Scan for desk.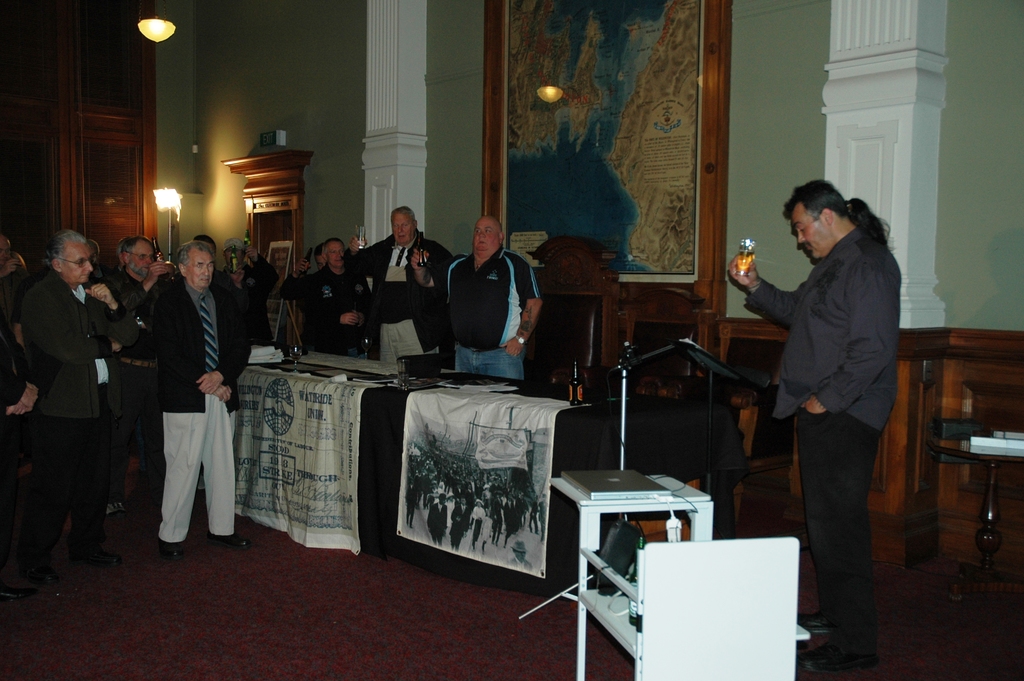
Scan result: bbox=[530, 466, 814, 673].
